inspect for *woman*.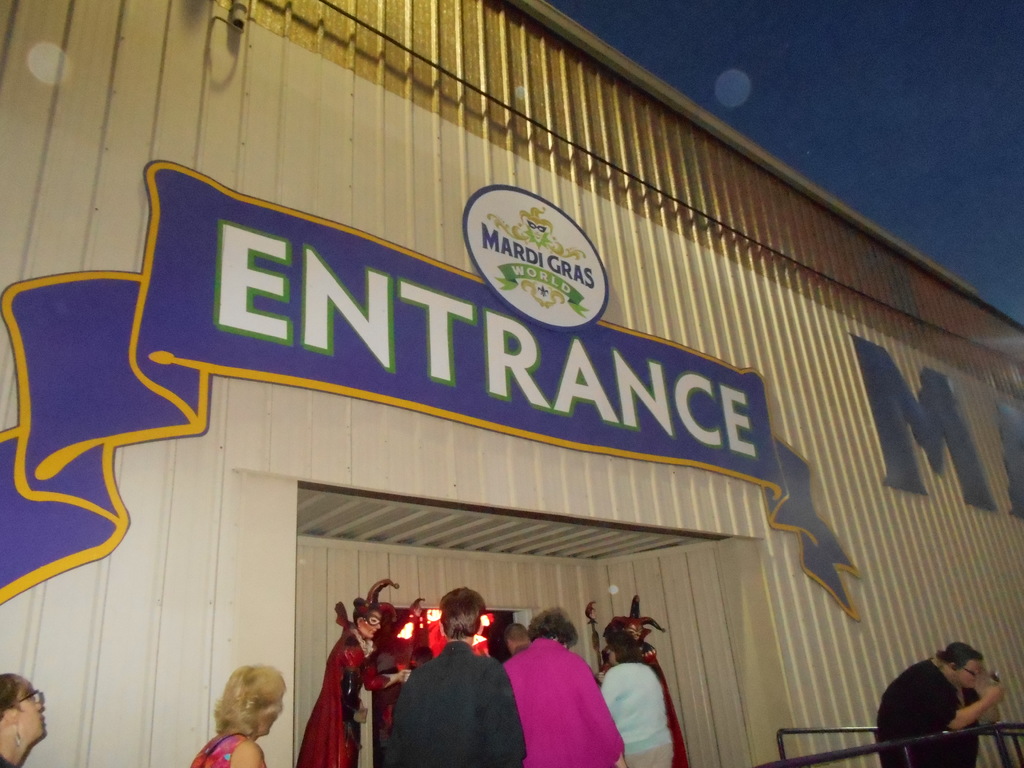
Inspection: bbox=(0, 671, 45, 767).
